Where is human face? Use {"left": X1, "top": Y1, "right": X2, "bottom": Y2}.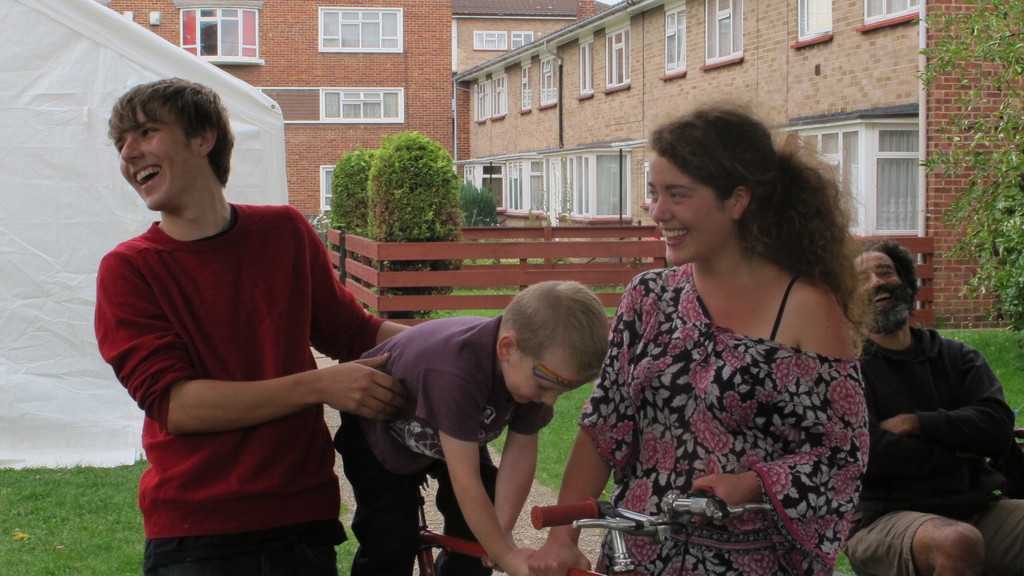
{"left": 118, "top": 103, "right": 200, "bottom": 209}.
